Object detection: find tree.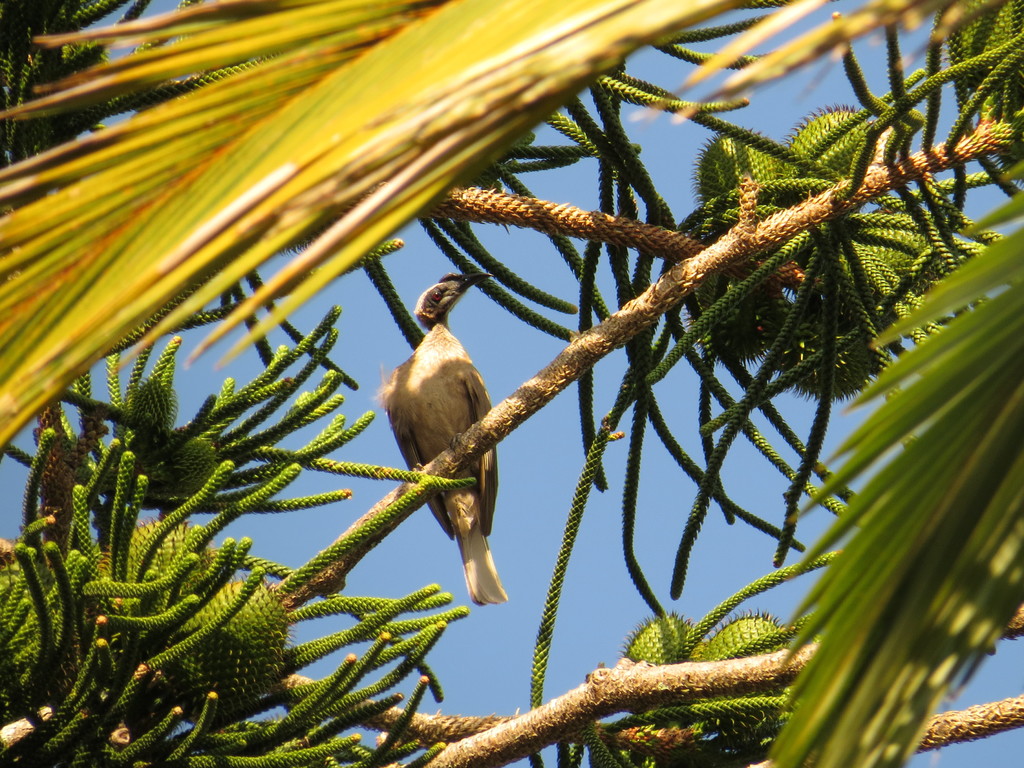
0/0/1023/767.
